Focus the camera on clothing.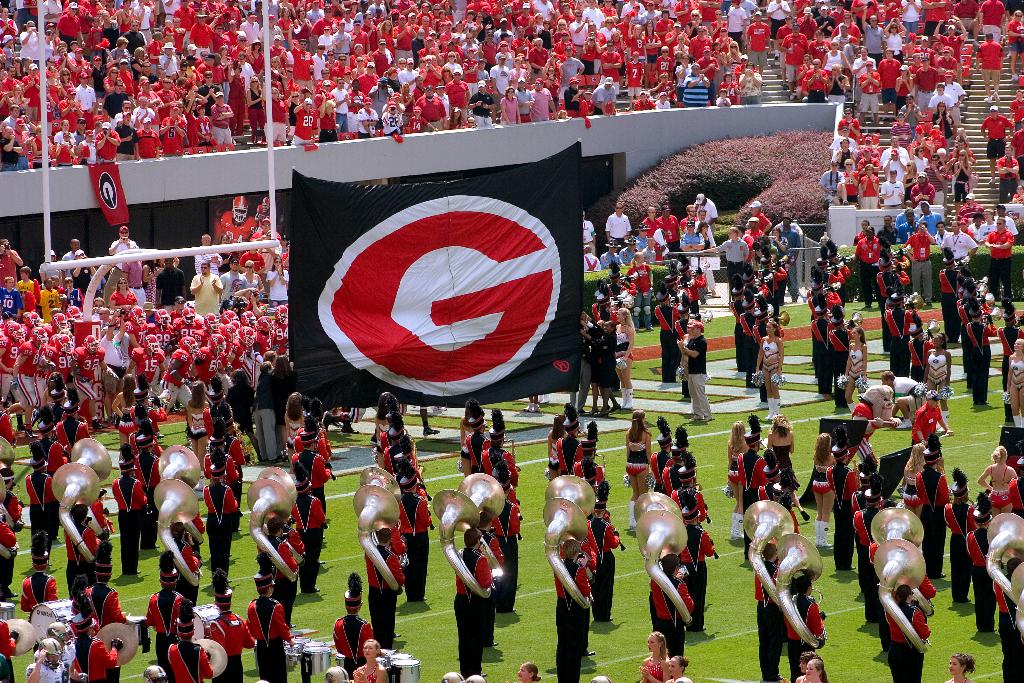
Focus region: 246/593/289/682.
